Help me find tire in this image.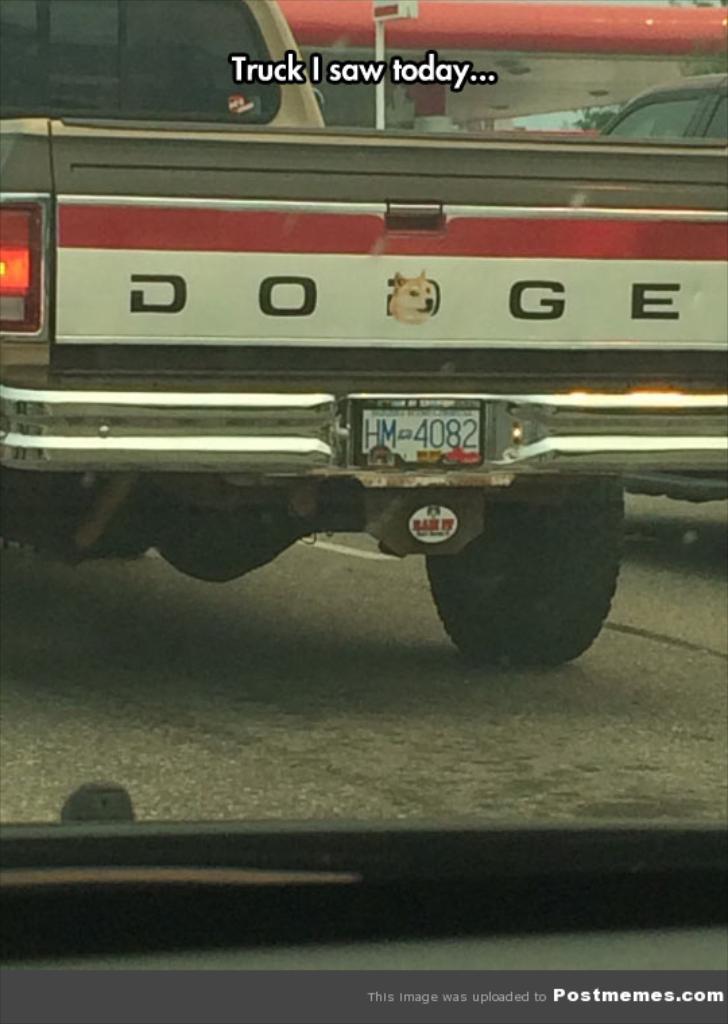
Found it: bbox=(421, 481, 620, 662).
